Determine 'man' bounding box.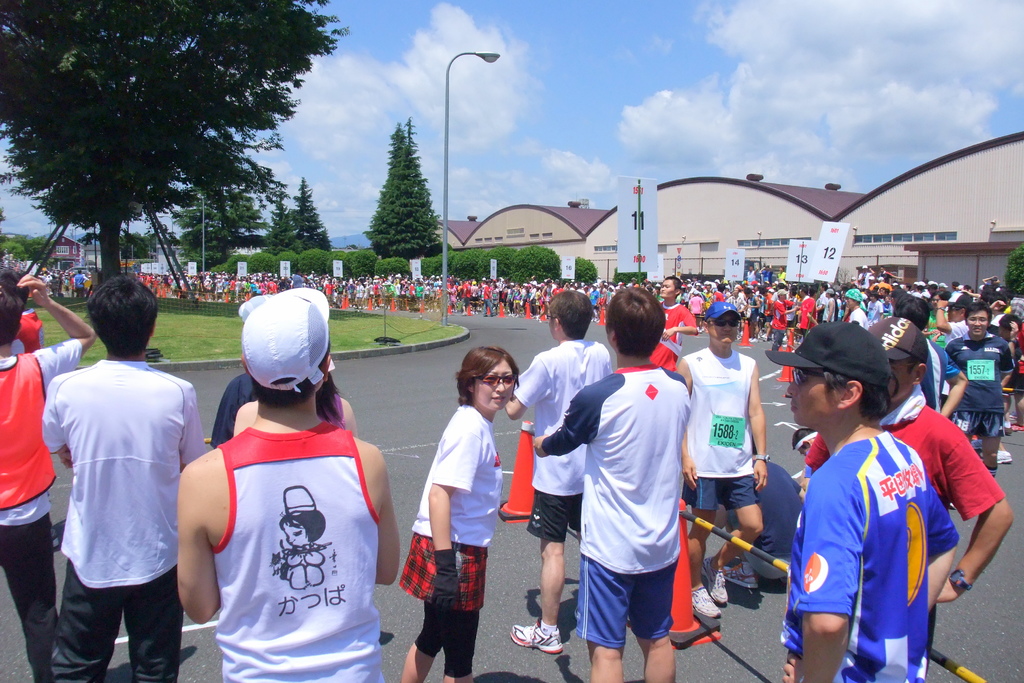
Determined: [x1=805, y1=319, x2=1016, y2=671].
